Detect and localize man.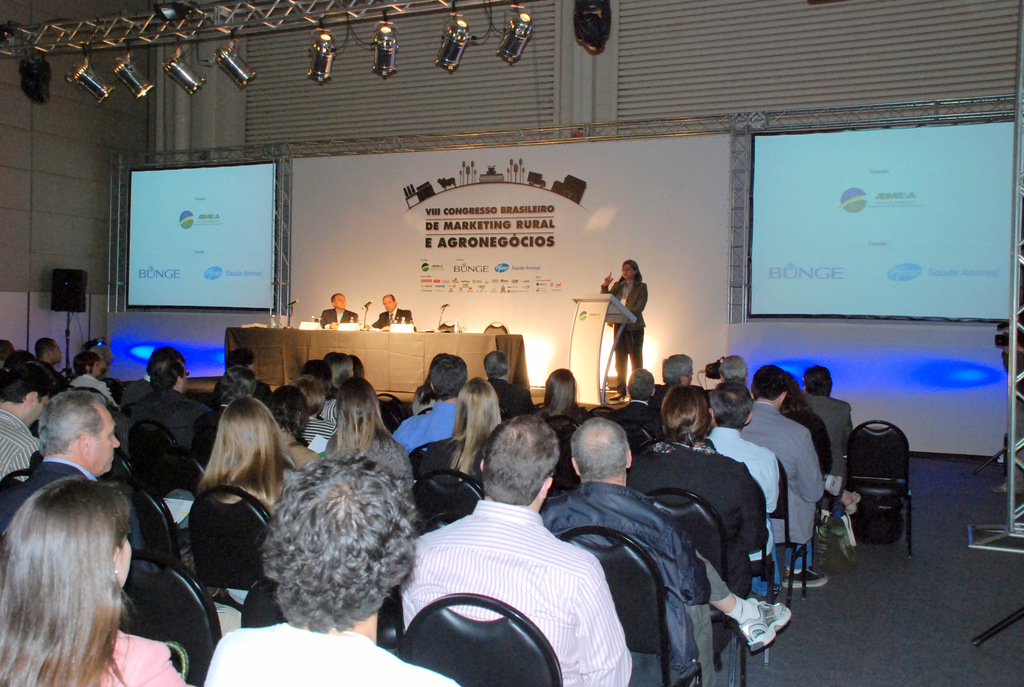
Localized at select_region(404, 401, 627, 675).
